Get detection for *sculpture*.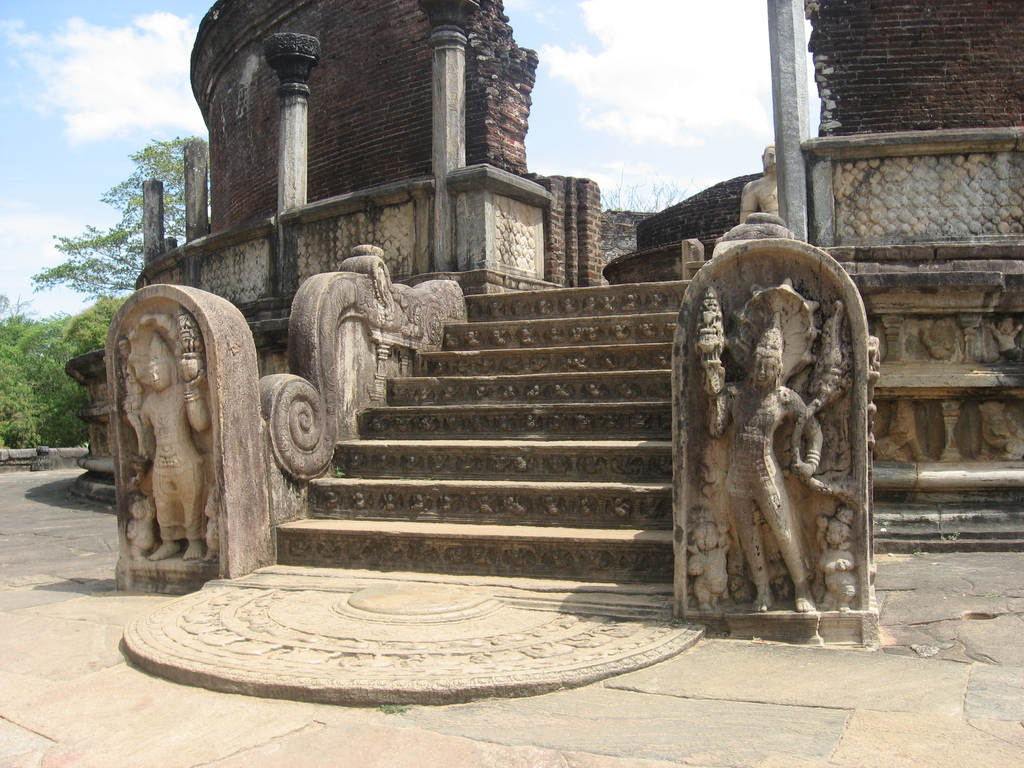
Detection: 520, 380, 542, 397.
